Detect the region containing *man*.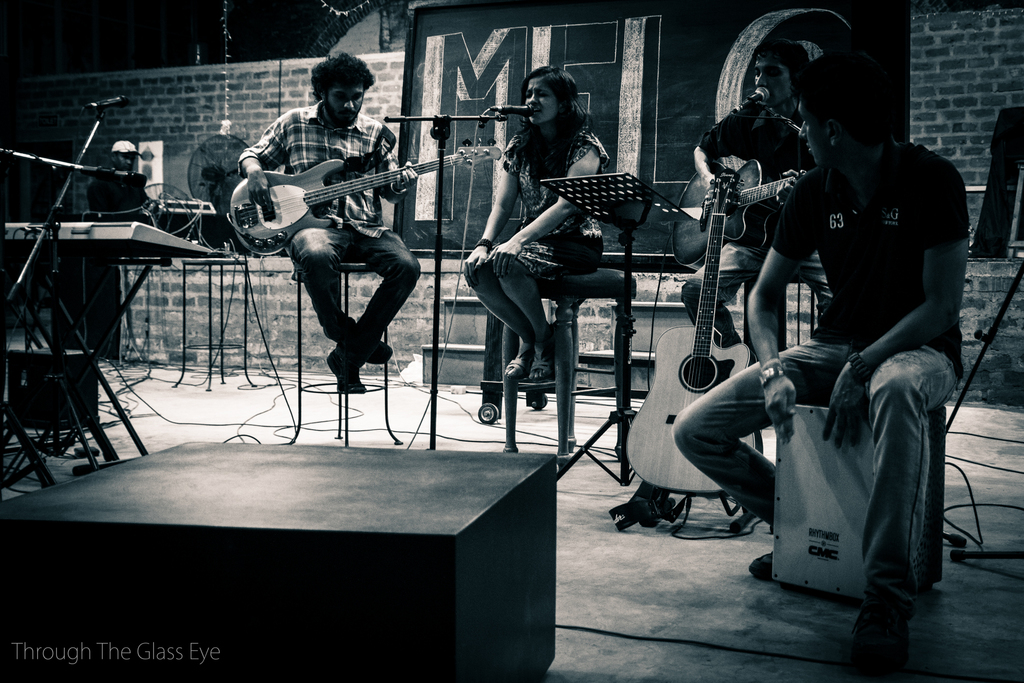
BBox(236, 51, 426, 395).
